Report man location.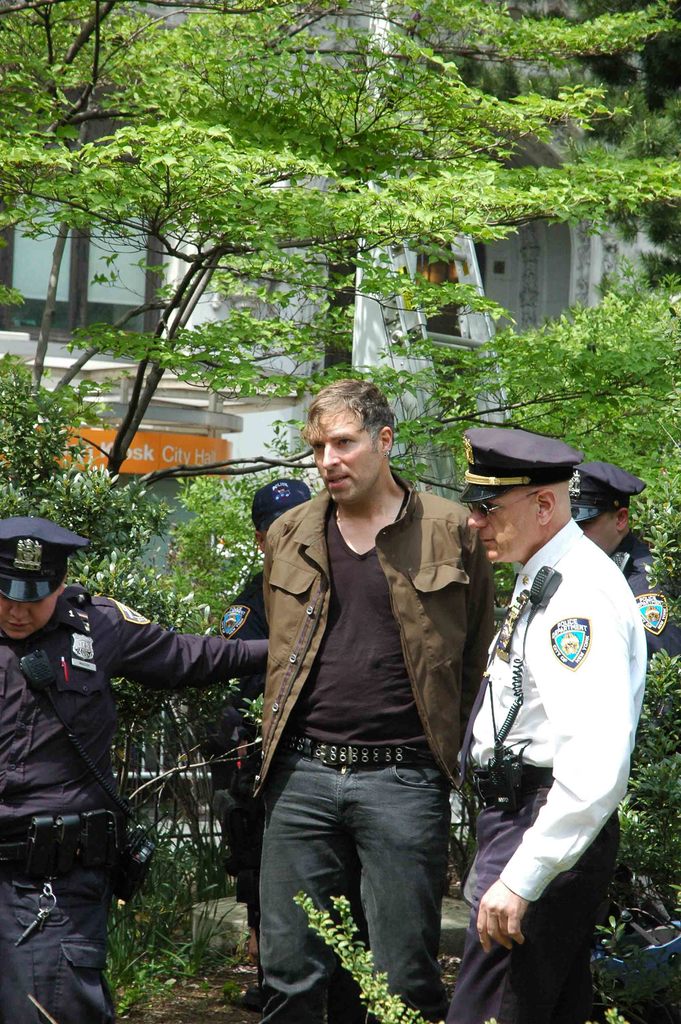
Report: <region>248, 377, 498, 1023</region>.
